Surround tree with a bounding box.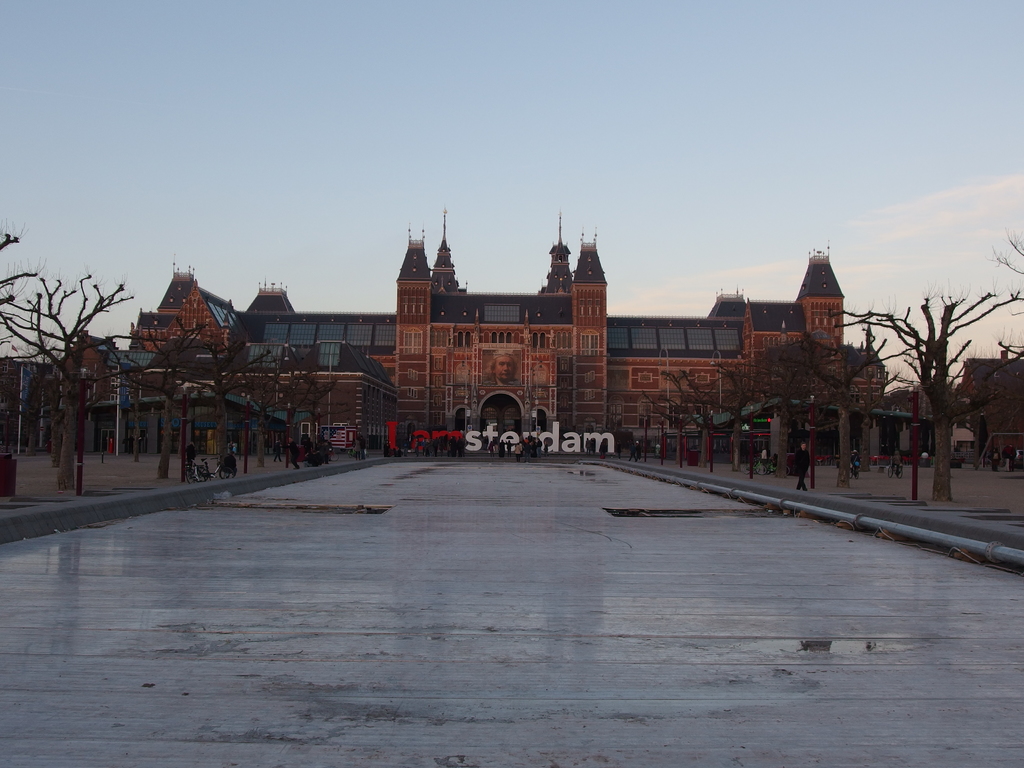
bbox=[17, 221, 132, 474].
